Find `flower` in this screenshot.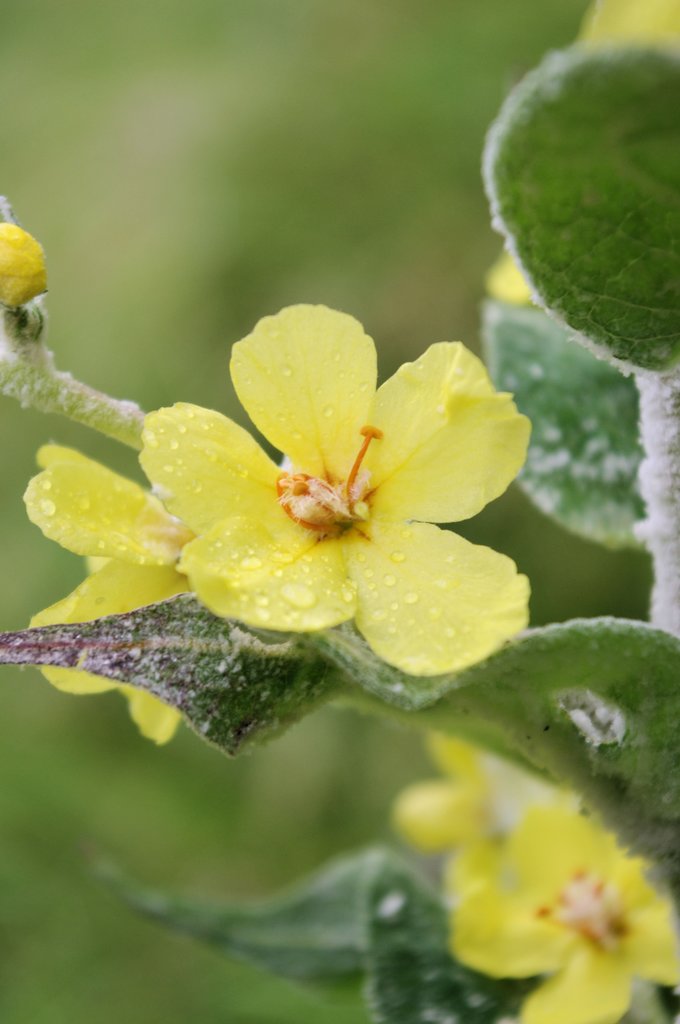
The bounding box for `flower` is 171 298 526 696.
